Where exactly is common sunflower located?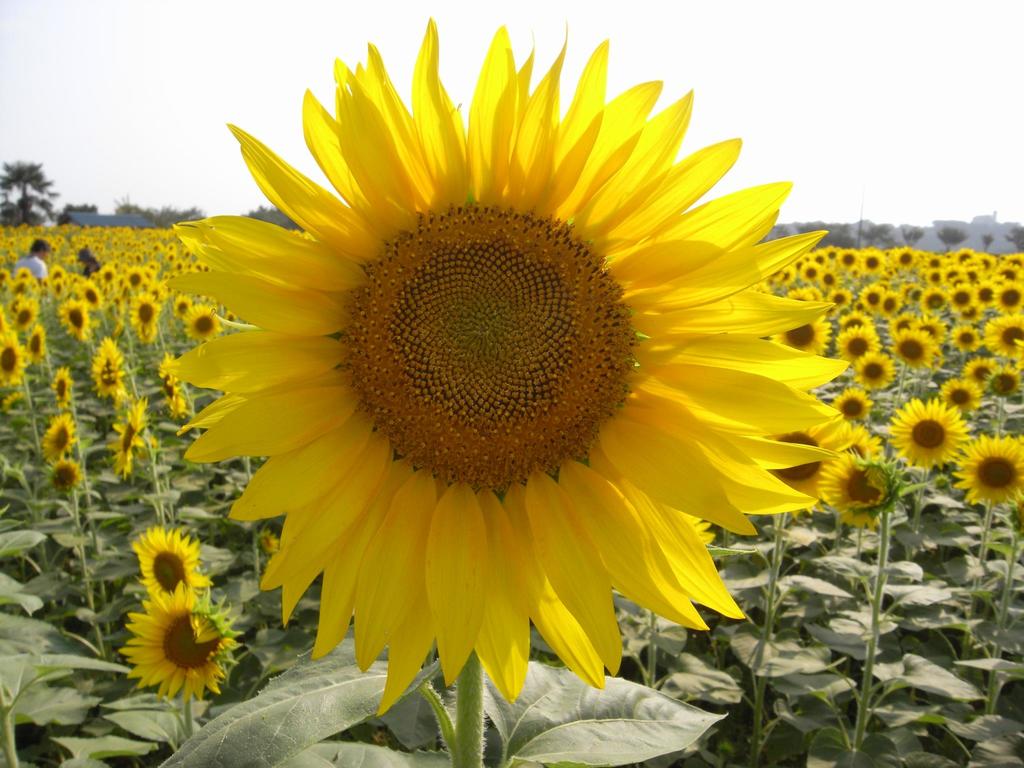
Its bounding box is pyautogui.locateOnScreen(958, 430, 1023, 504).
